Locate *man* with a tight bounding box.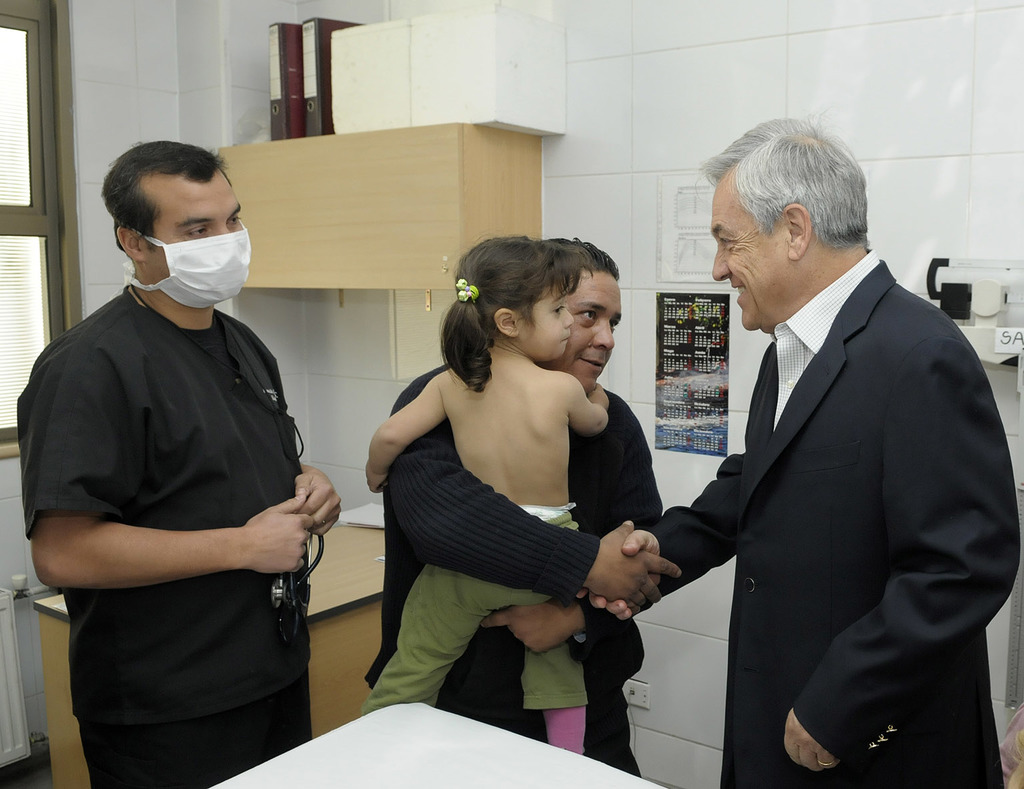
(x1=613, y1=95, x2=1003, y2=788).
